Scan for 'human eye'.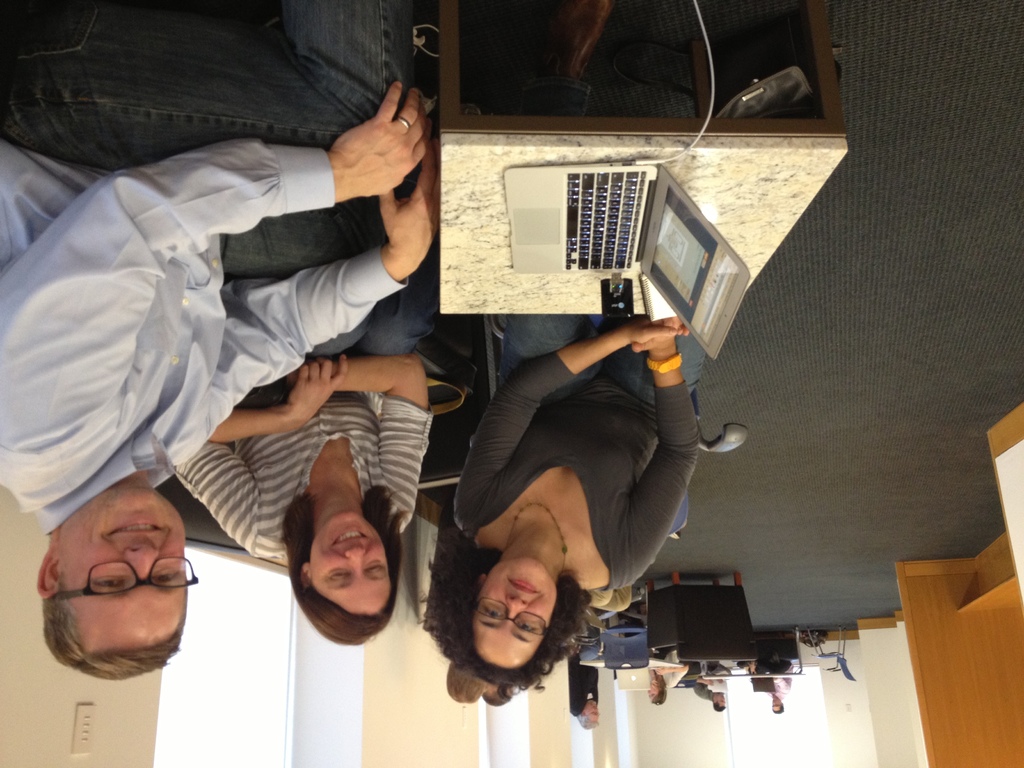
Scan result: x1=329, y1=569, x2=350, y2=584.
